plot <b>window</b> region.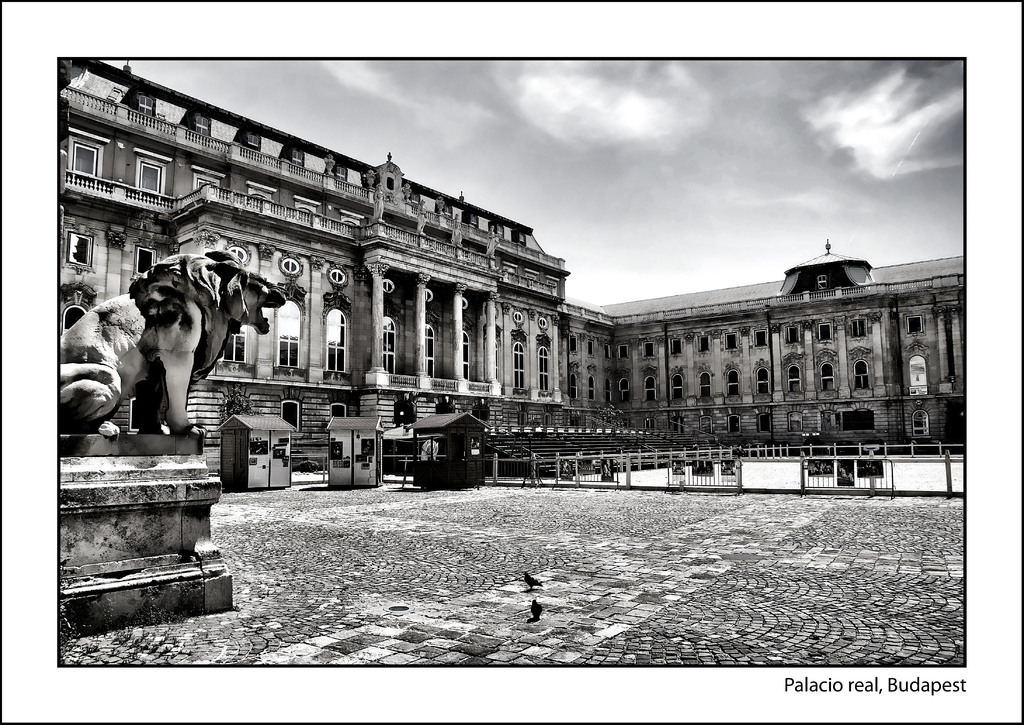
Plotted at (751, 330, 762, 346).
